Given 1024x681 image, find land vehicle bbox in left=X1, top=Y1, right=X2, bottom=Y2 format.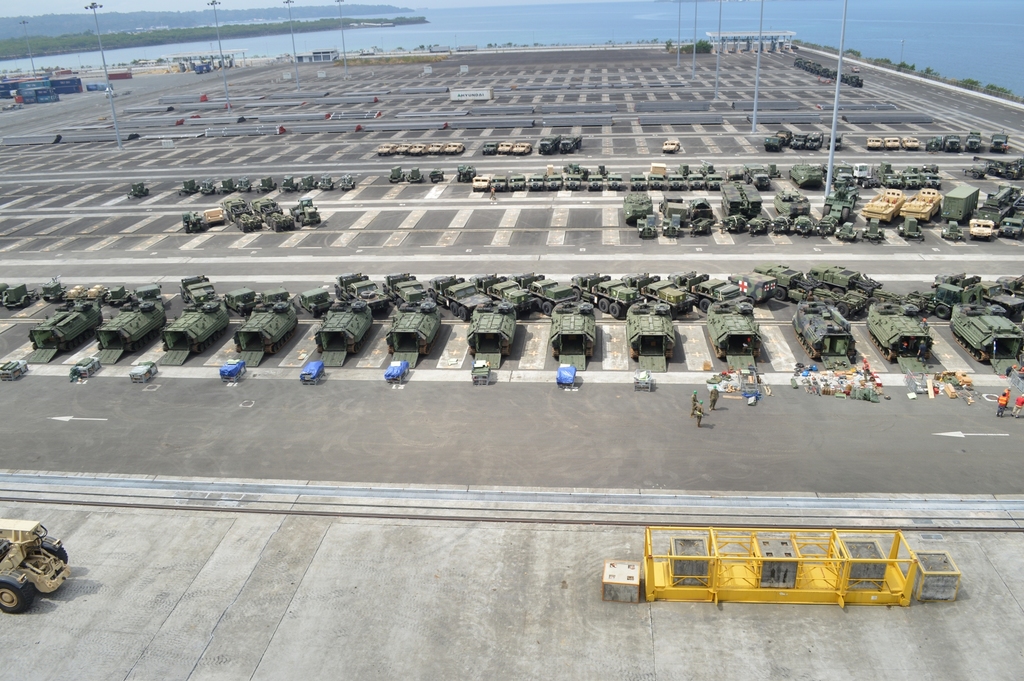
left=865, top=136, right=883, bottom=151.
